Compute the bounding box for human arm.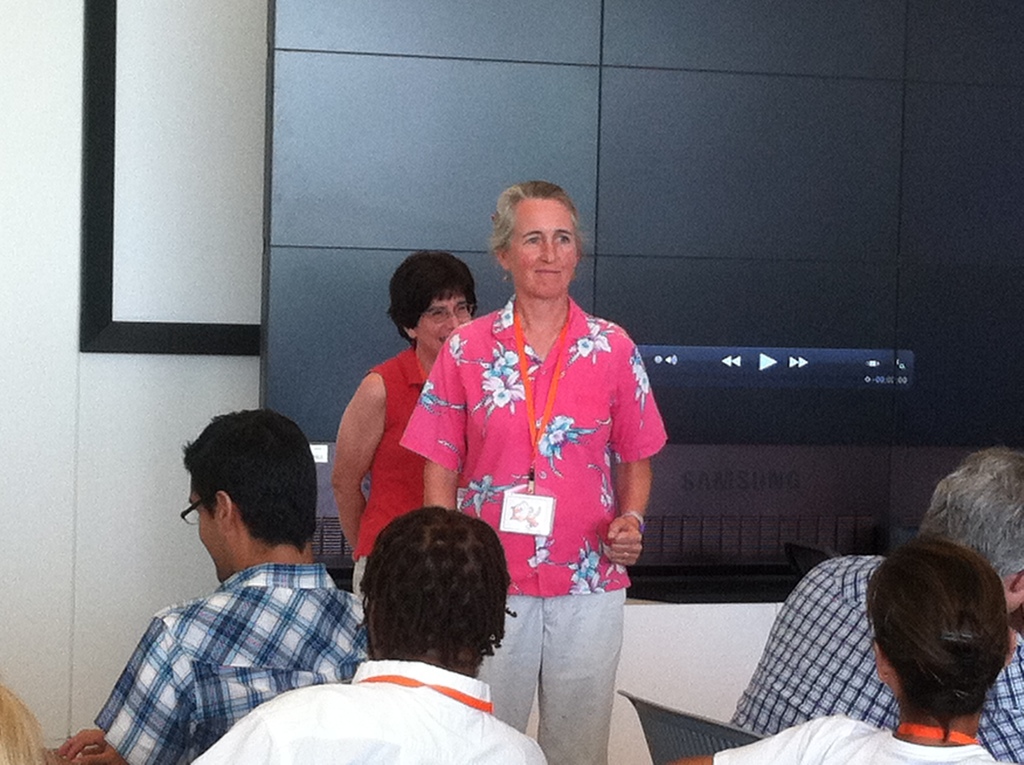
335/374/401/528.
